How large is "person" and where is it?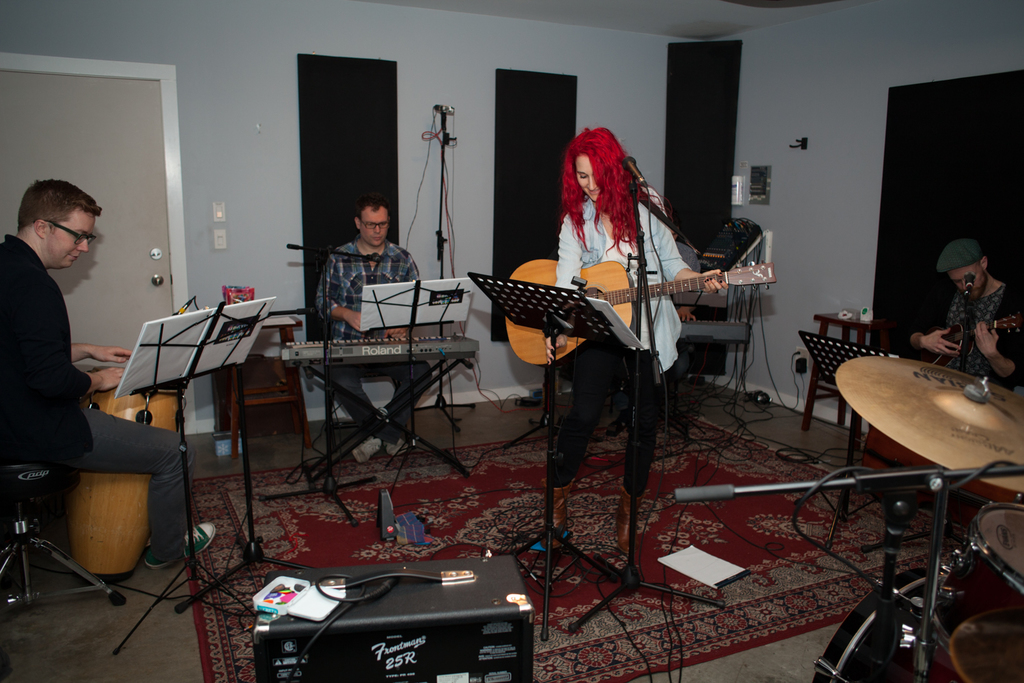
Bounding box: [x1=311, y1=193, x2=435, y2=461].
